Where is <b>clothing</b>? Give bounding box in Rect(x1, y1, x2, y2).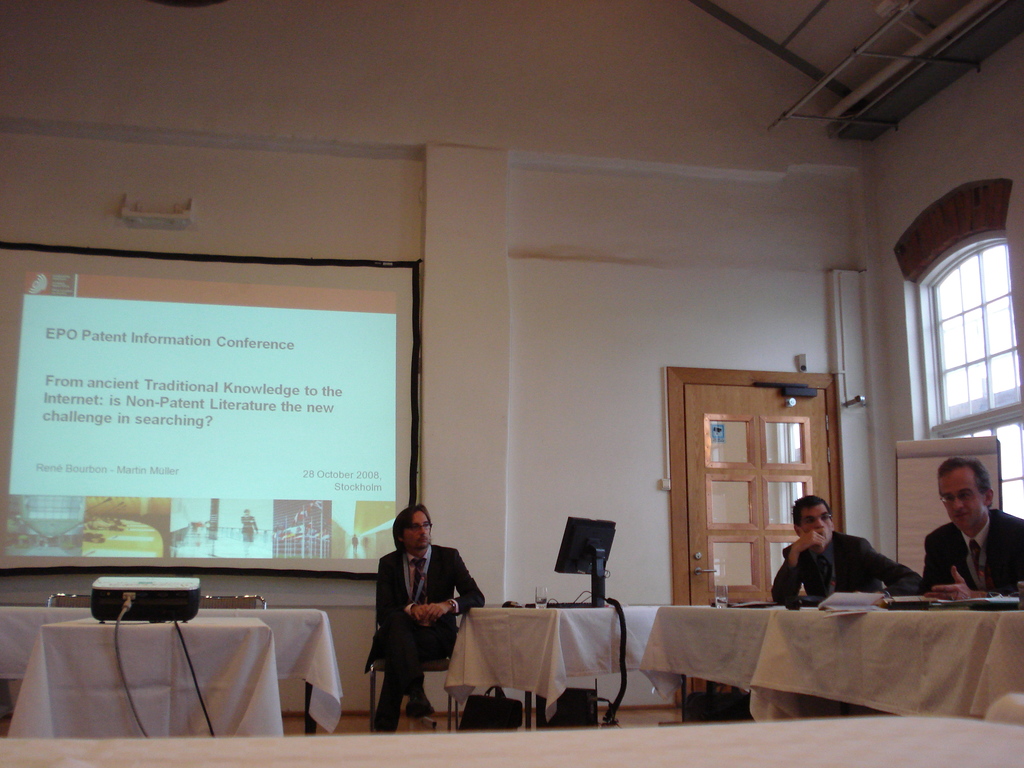
Rect(915, 513, 1023, 595).
